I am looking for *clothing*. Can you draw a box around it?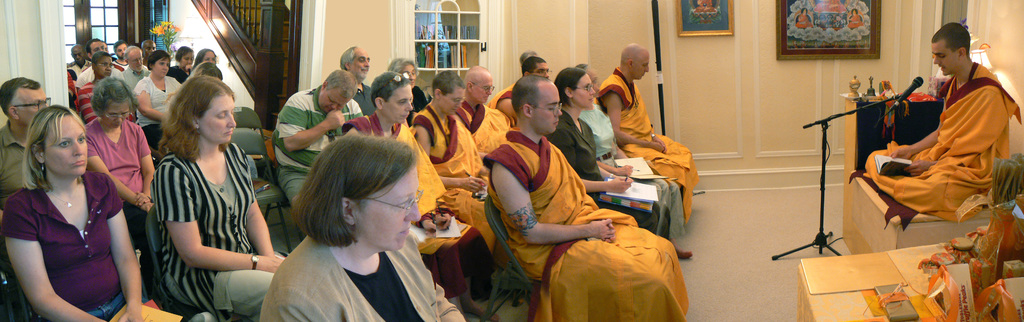
Sure, the bounding box is 851 69 1023 213.
